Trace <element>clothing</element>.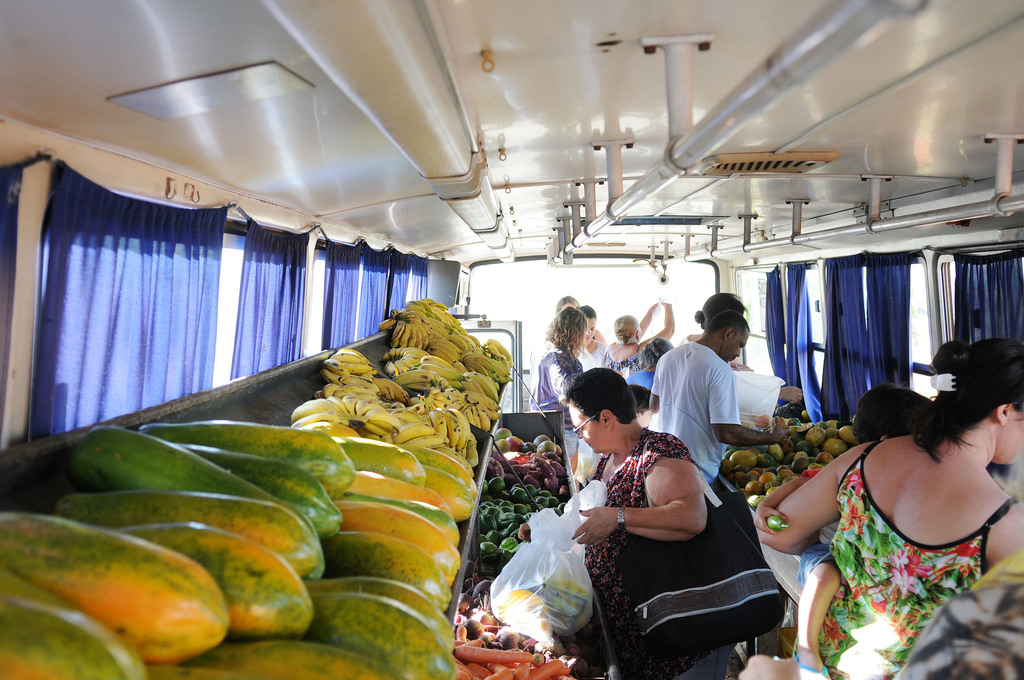
Traced to locate(657, 329, 741, 485).
